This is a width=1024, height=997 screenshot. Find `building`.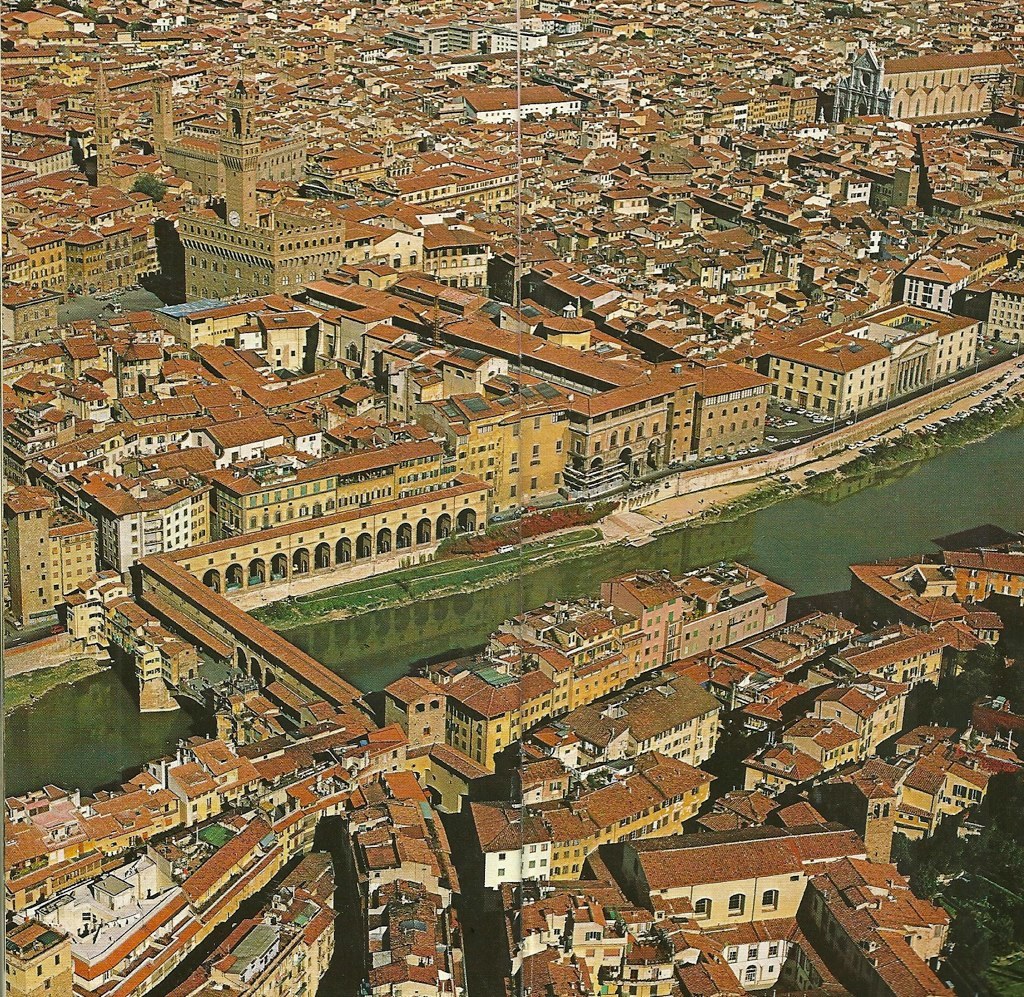
Bounding box: 774,332,891,420.
